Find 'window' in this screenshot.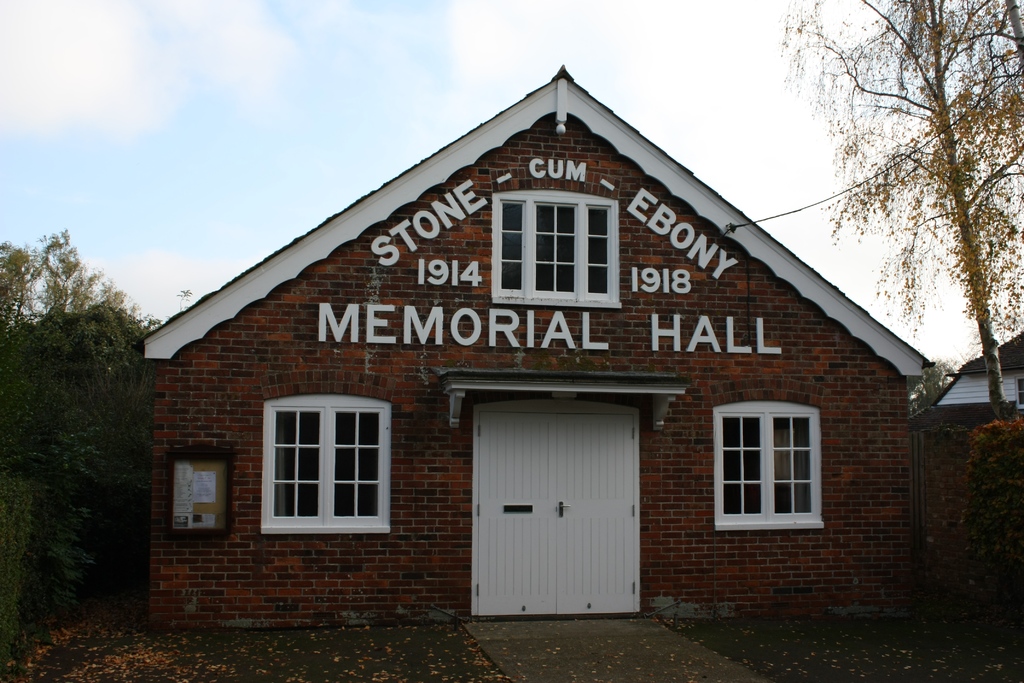
The bounding box for 'window' is x1=488 y1=187 x2=626 y2=309.
